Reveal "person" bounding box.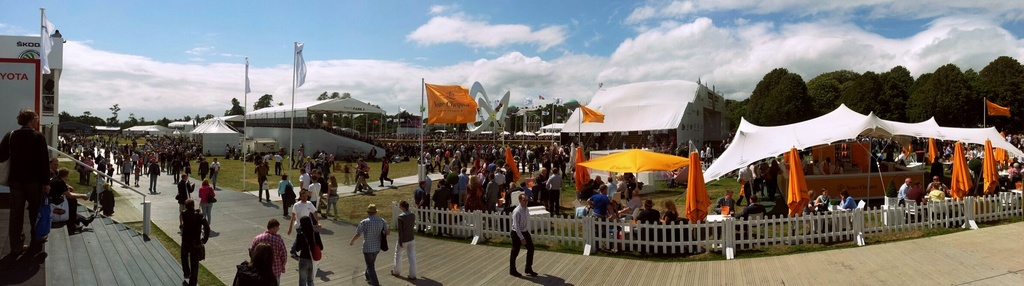
Revealed: bbox(569, 171, 684, 256).
